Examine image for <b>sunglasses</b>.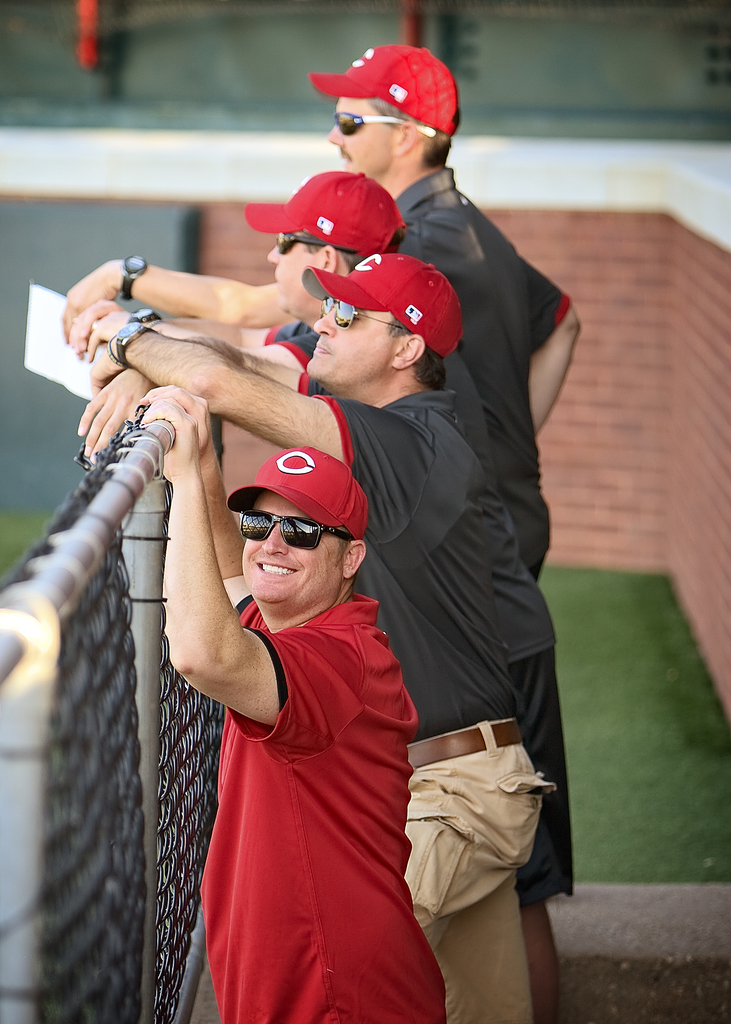
Examination result: <bbox>332, 113, 435, 135</bbox>.
